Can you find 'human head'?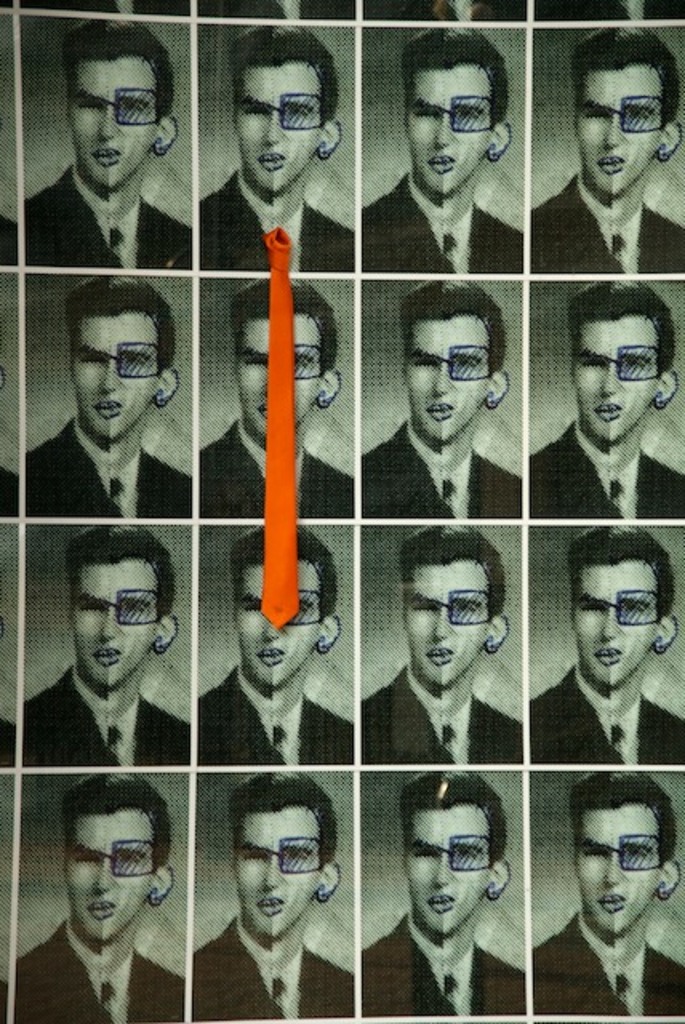
Yes, bounding box: 560, 26, 680, 198.
